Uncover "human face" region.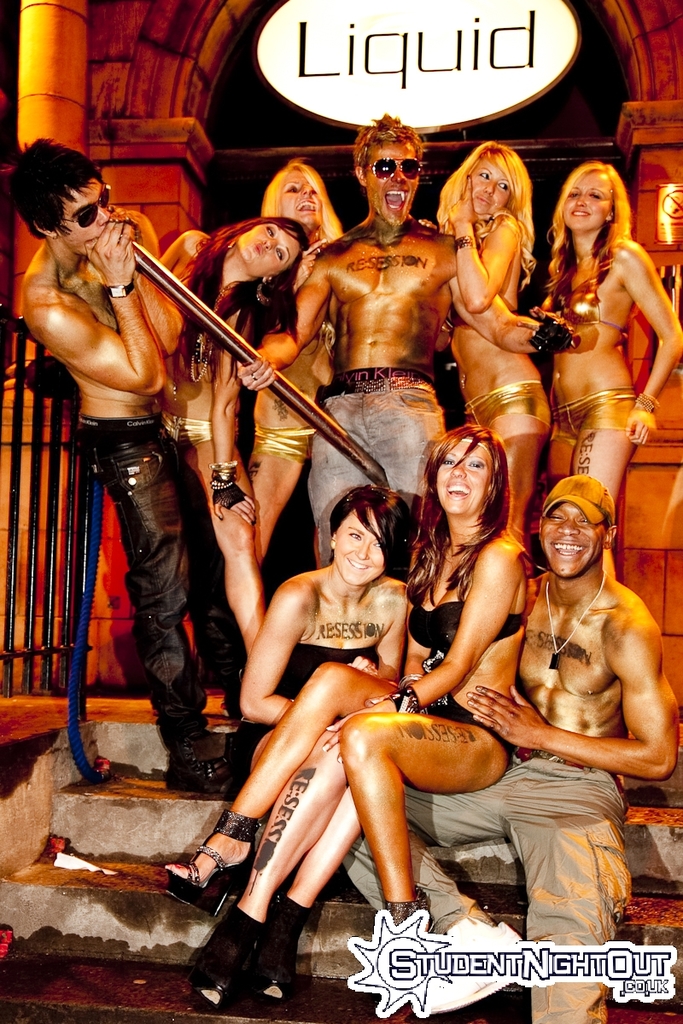
Uncovered: bbox=[541, 502, 604, 579].
